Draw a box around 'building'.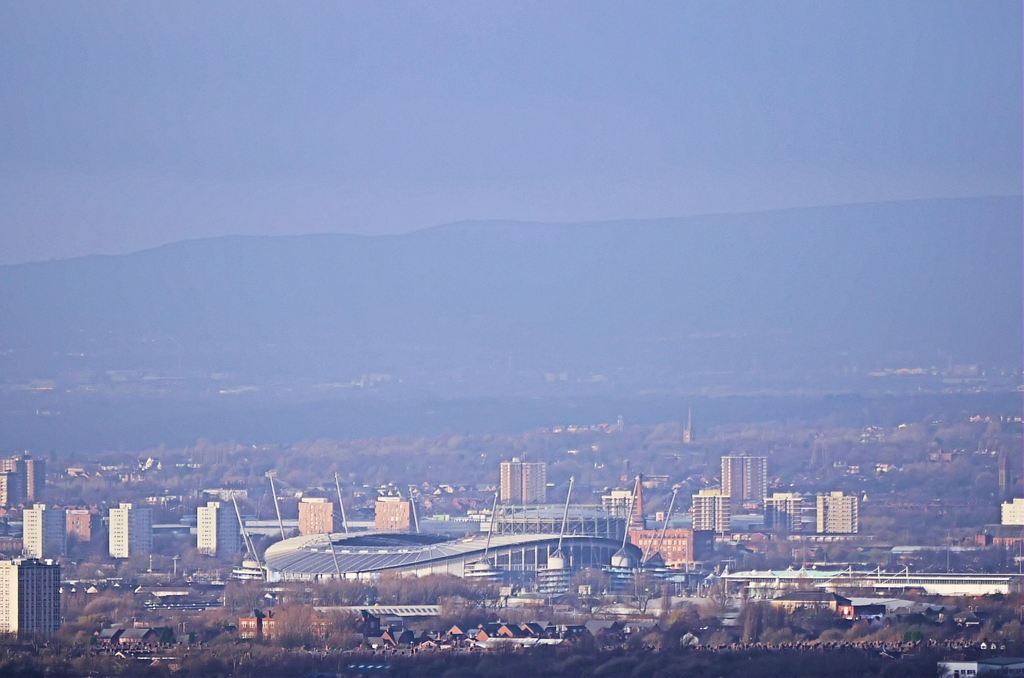
bbox=(691, 491, 732, 532).
